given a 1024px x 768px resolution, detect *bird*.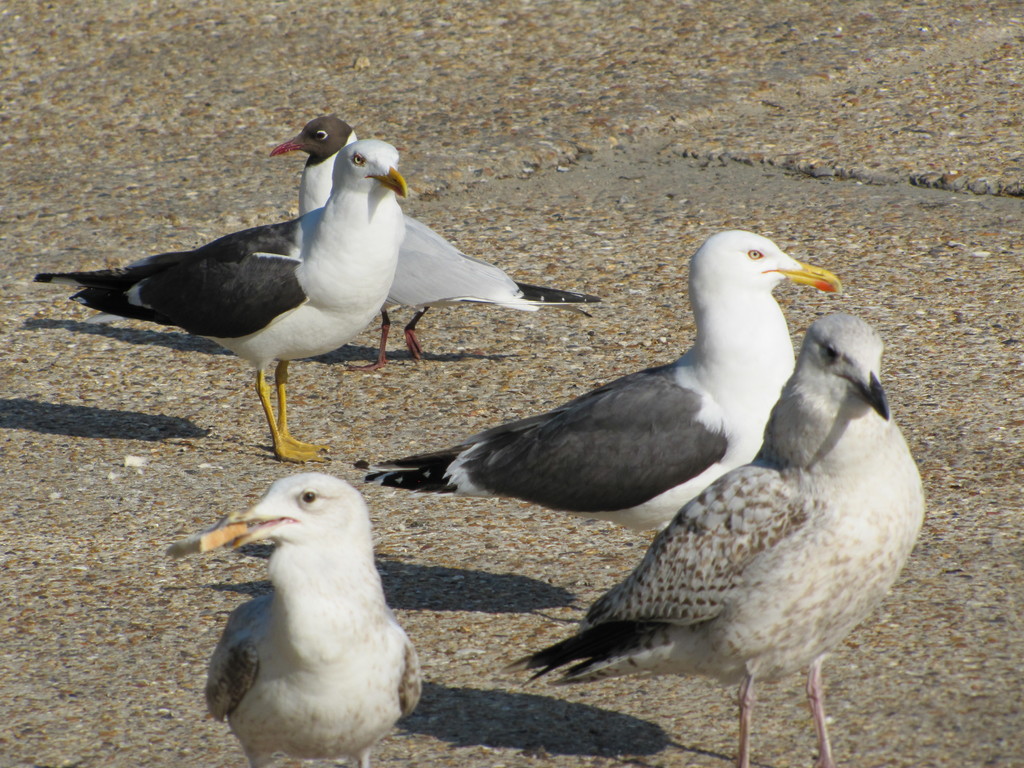
172:470:422:767.
